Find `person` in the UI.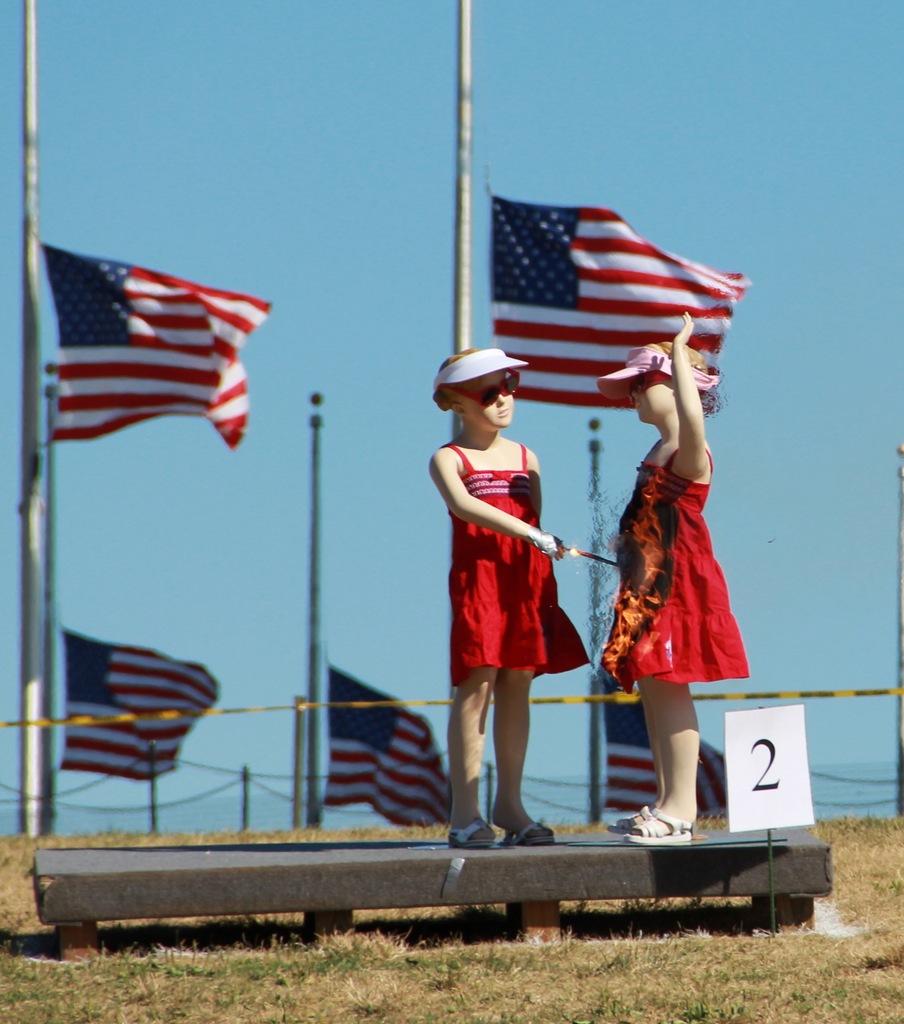
UI element at bbox(414, 346, 574, 851).
